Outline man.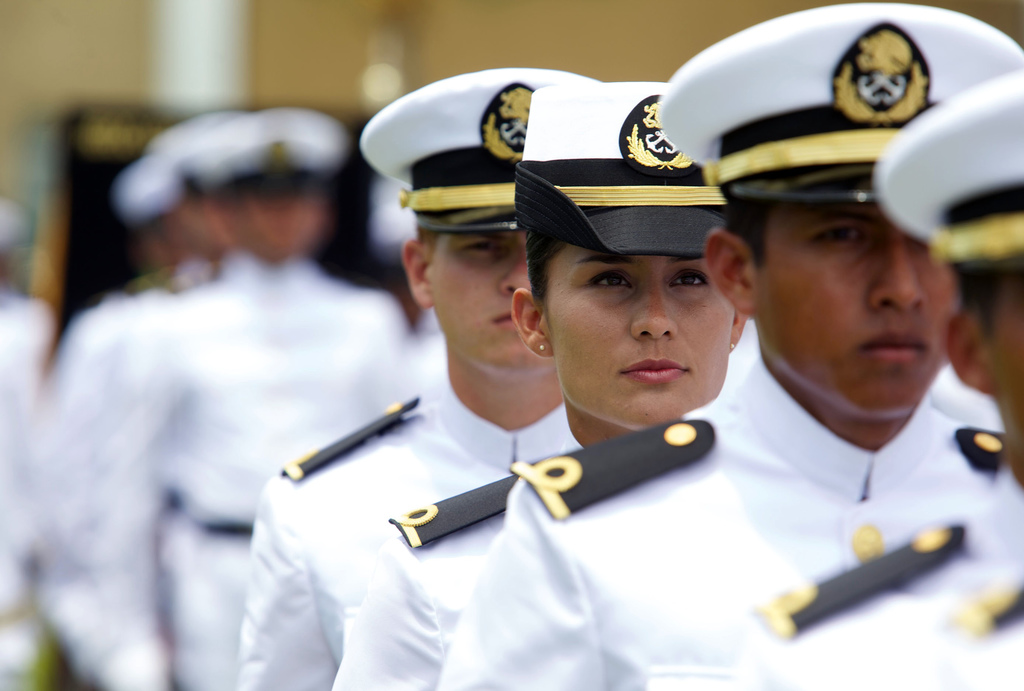
Outline: box(236, 69, 607, 690).
